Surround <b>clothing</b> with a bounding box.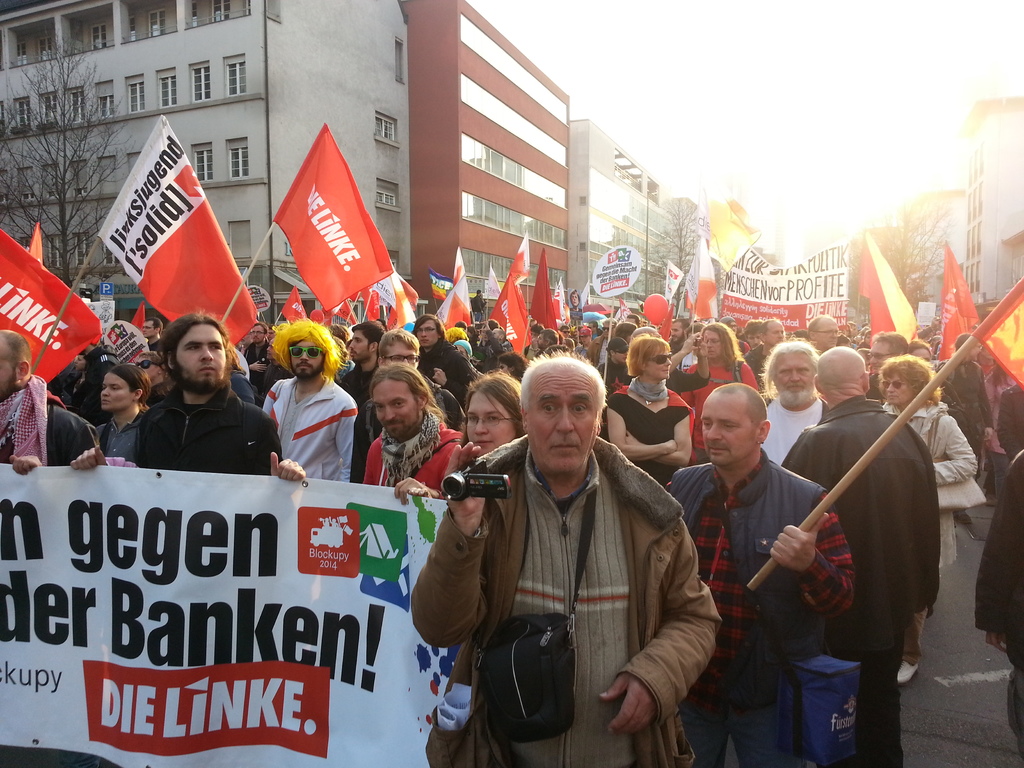
box(874, 397, 978, 659).
